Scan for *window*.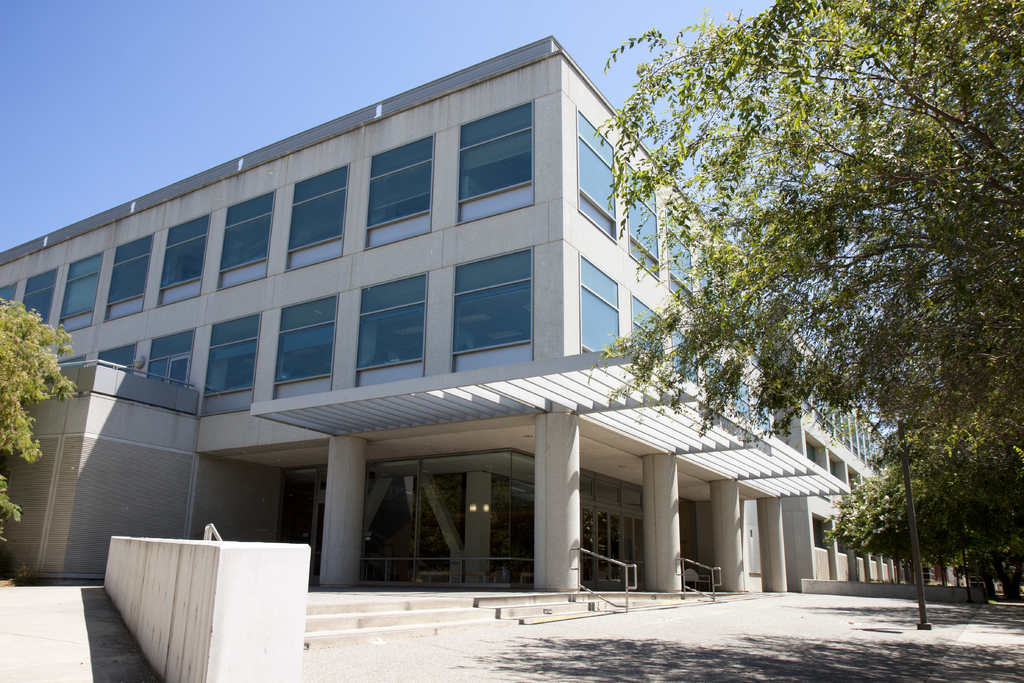
Scan result: (664,322,698,383).
